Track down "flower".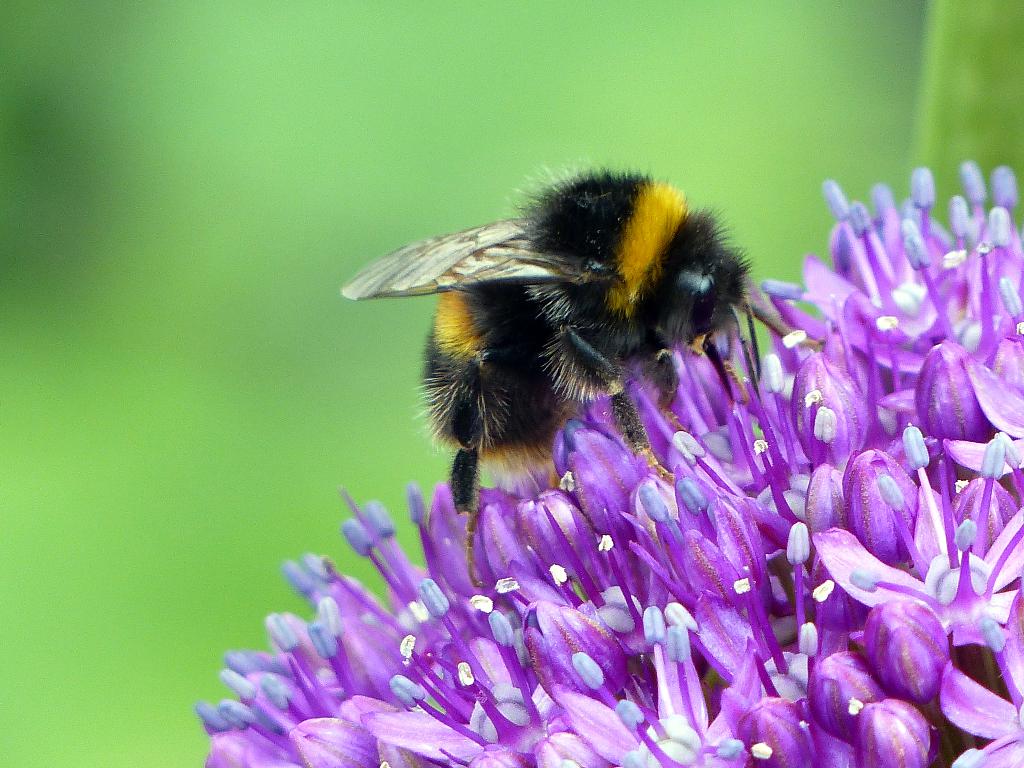
Tracked to Rect(196, 166, 1023, 767).
